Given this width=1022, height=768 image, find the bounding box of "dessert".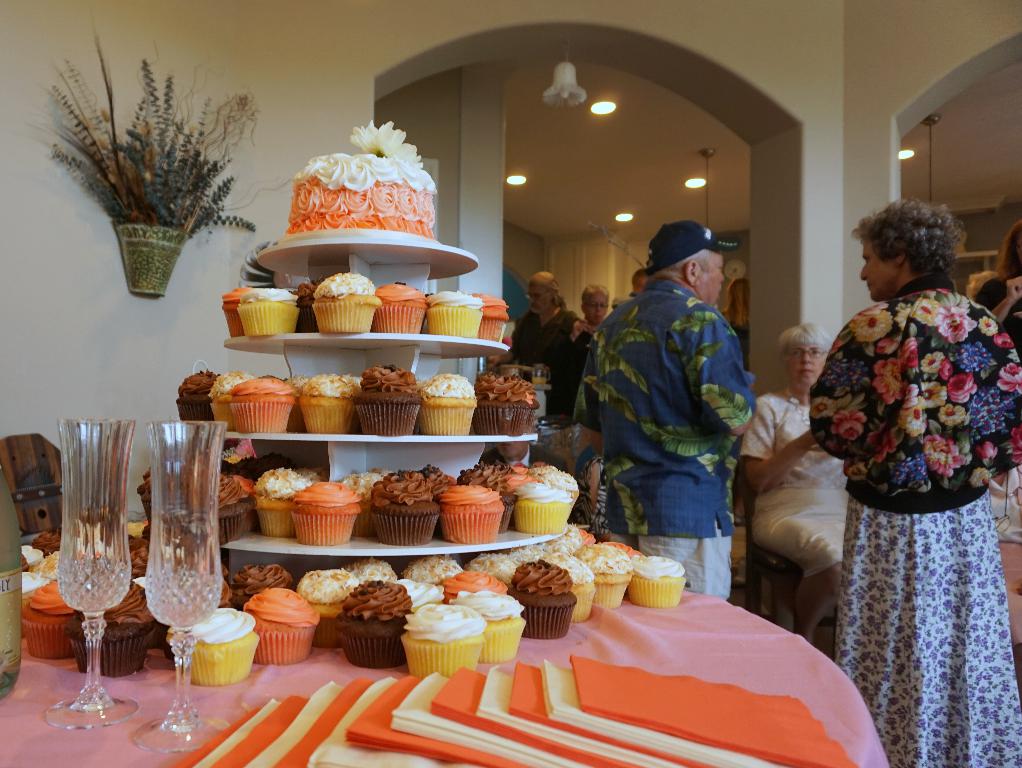
bbox(631, 557, 687, 611).
